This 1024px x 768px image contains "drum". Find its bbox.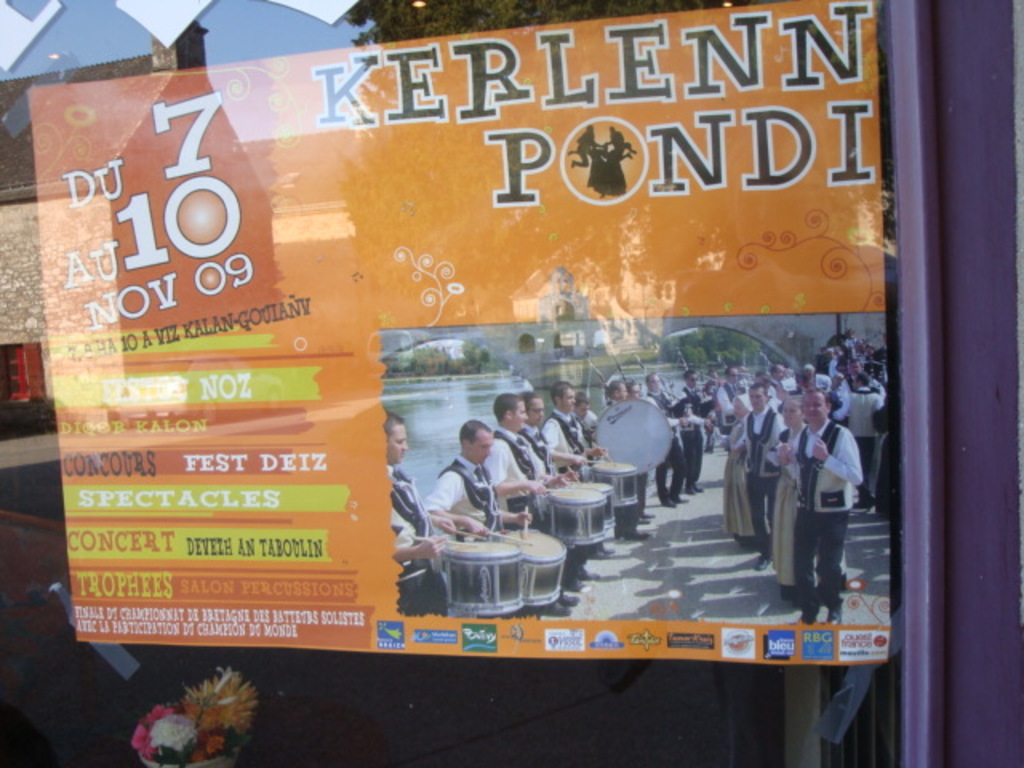
442/549/523/616.
